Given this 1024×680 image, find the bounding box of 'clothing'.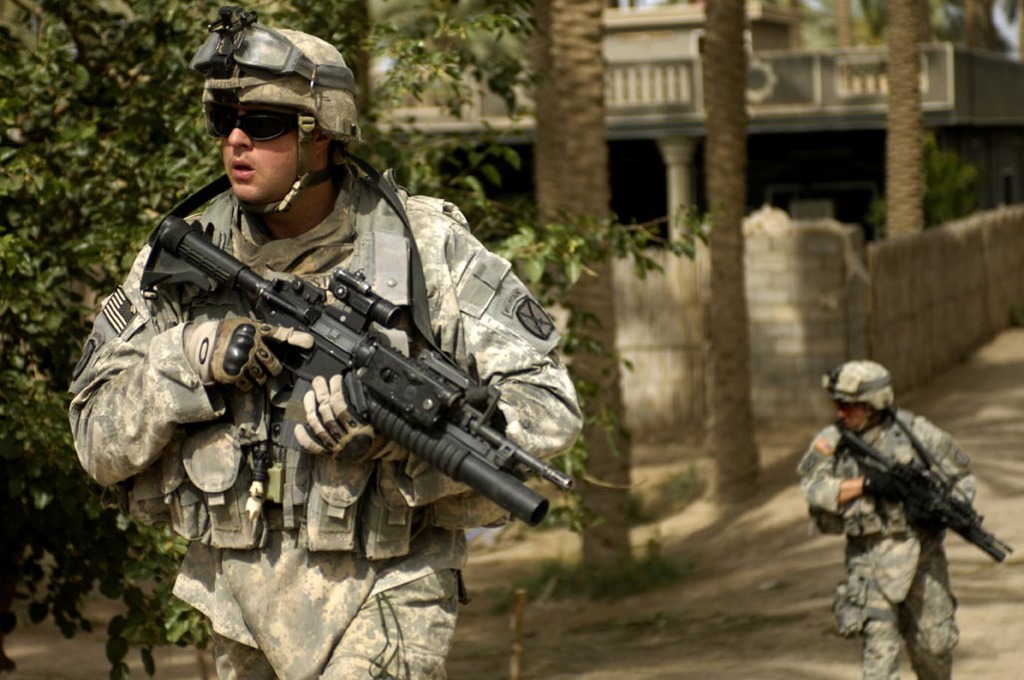
pyautogui.locateOnScreen(814, 377, 1013, 659).
